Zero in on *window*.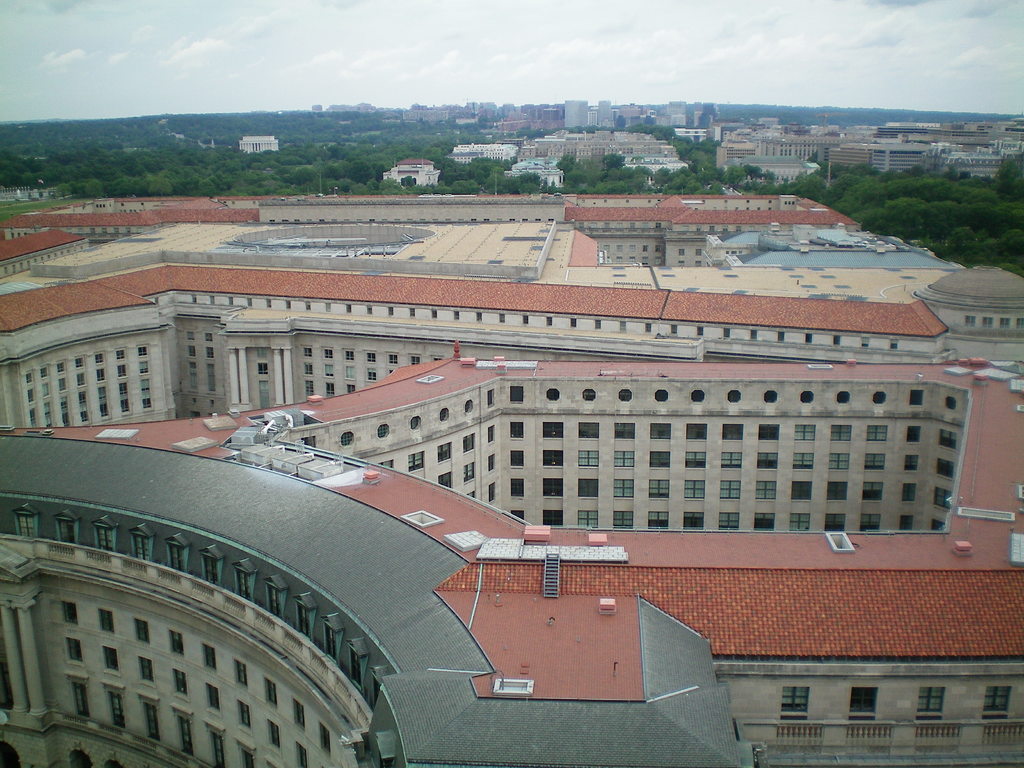
Zeroed in: box(202, 641, 217, 669).
